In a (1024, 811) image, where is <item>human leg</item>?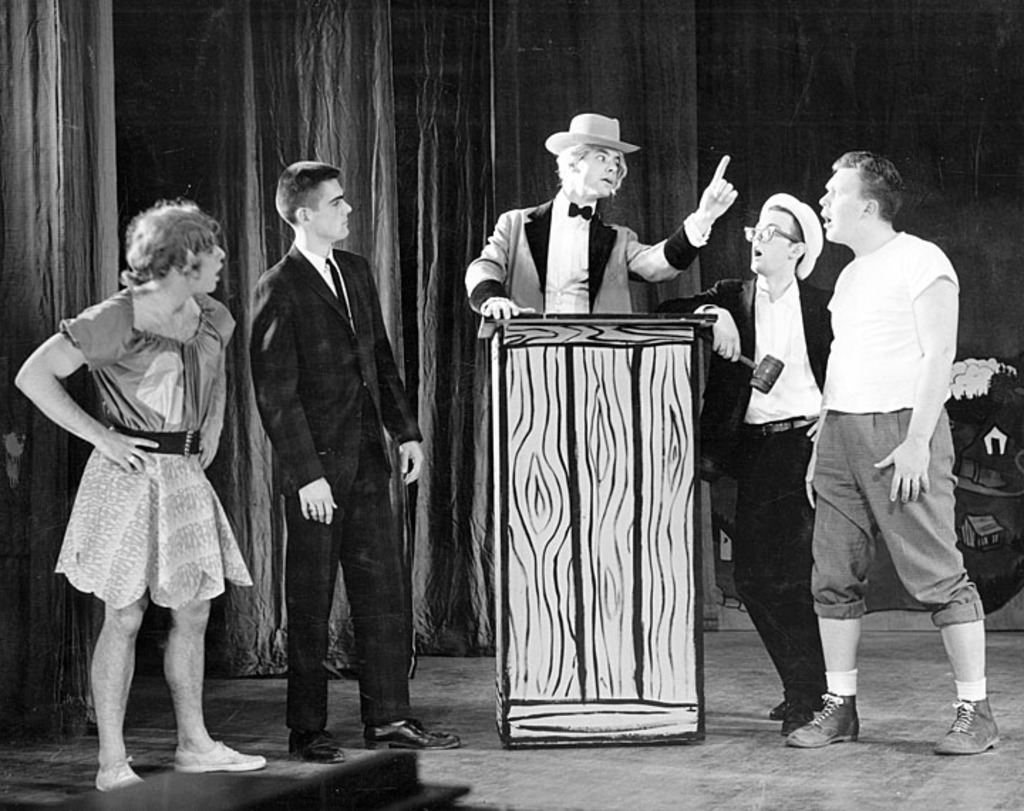
{"x1": 853, "y1": 406, "x2": 1000, "y2": 756}.
